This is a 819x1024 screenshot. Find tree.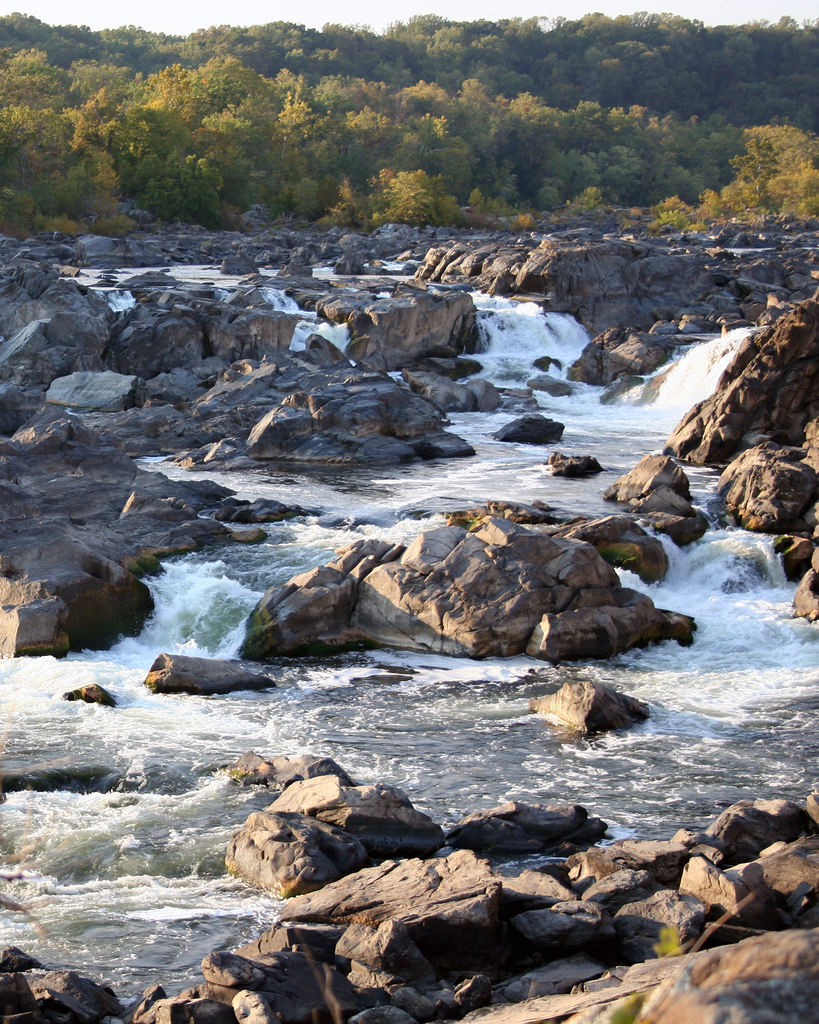
Bounding box: x1=52 y1=54 x2=150 y2=114.
